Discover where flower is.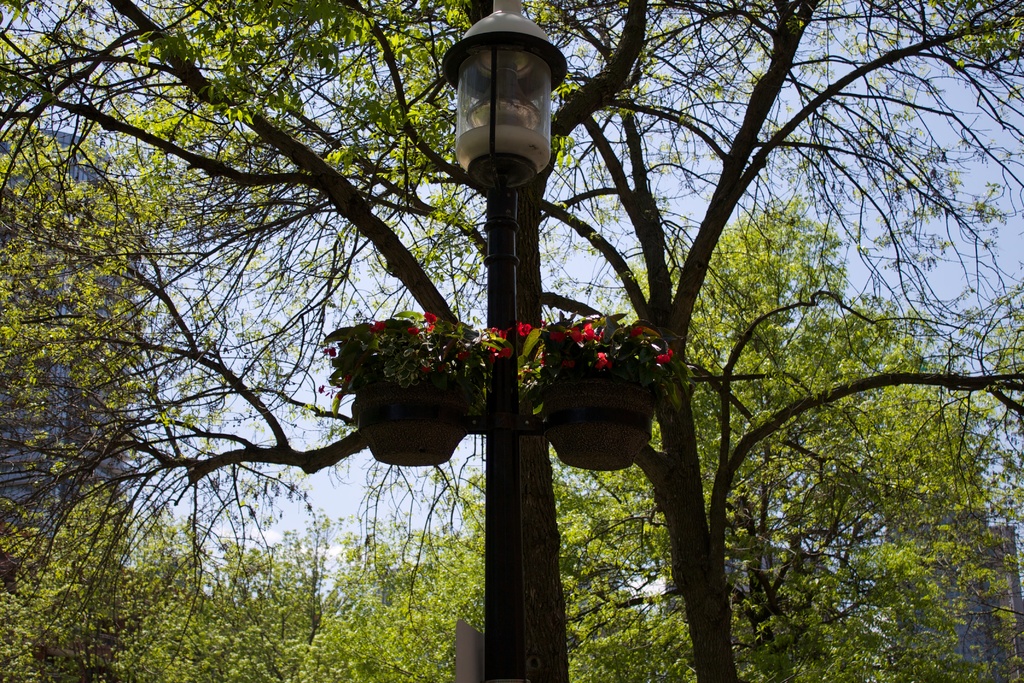
Discovered at [left=513, top=320, right=534, bottom=337].
